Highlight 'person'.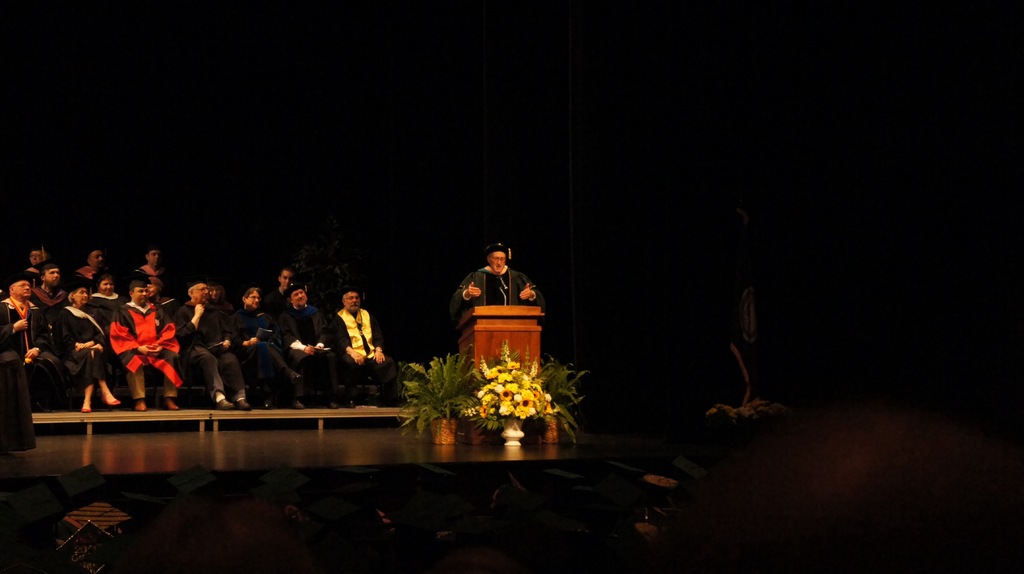
Highlighted region: l=263, t=267, r=298, b=315.
